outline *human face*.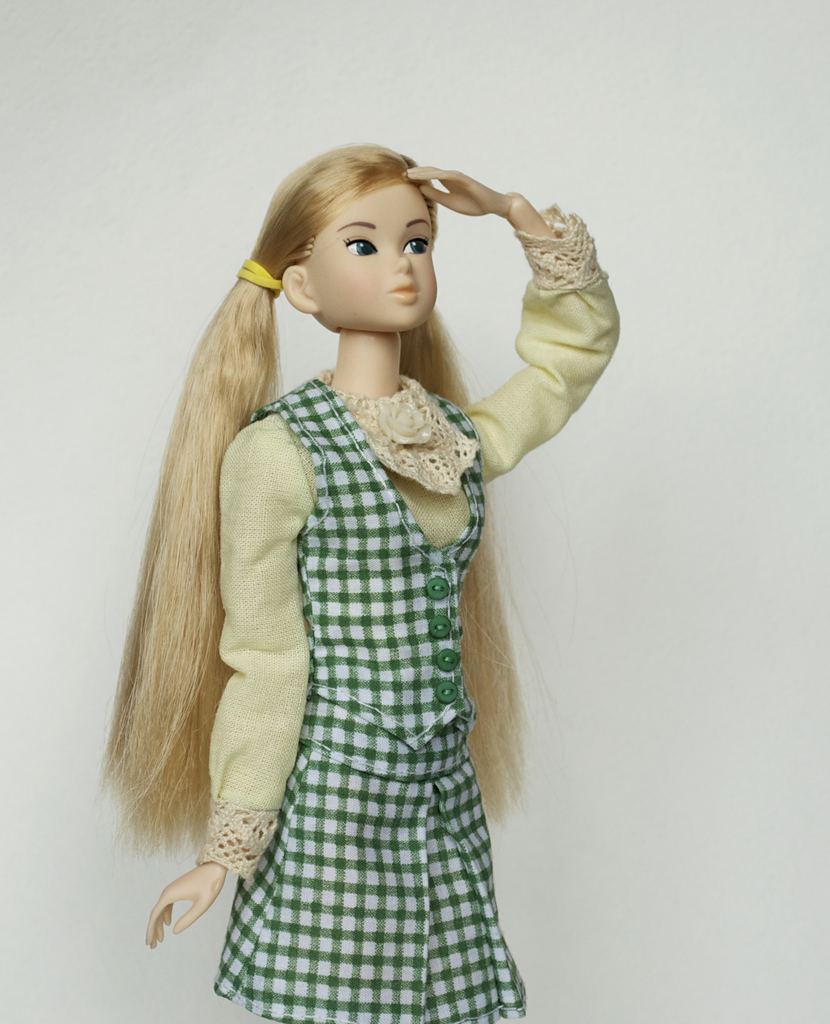
Outline: 305 184 439 345.
